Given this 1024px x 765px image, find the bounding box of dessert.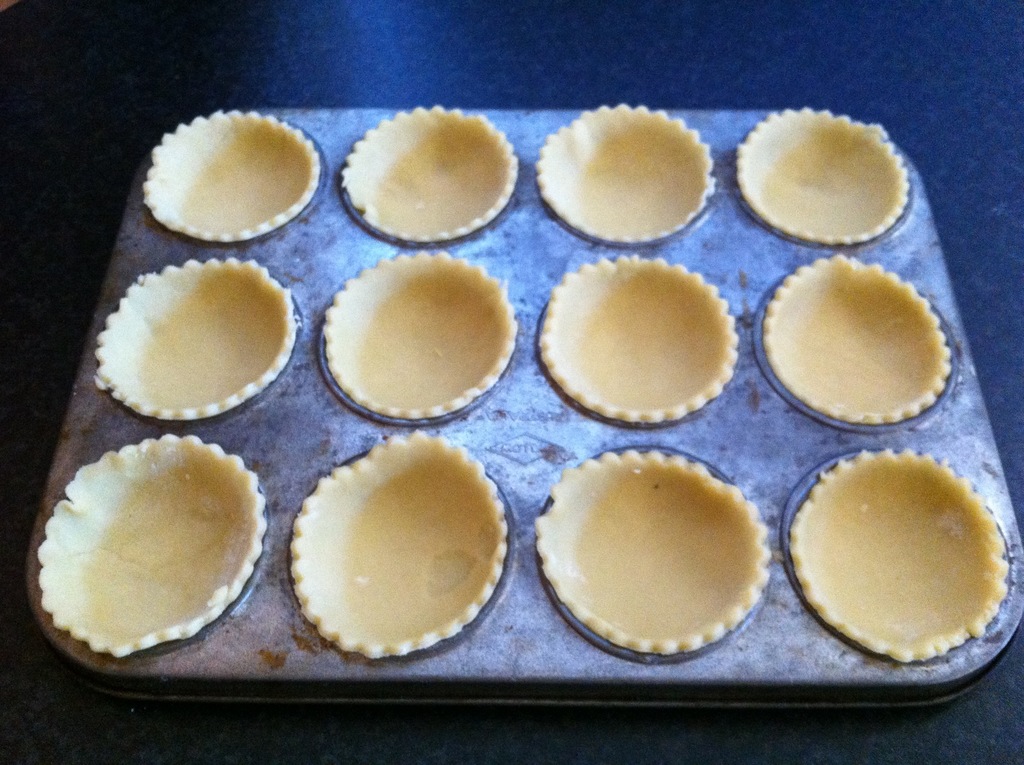
detection(533, 102, 714, 246).
